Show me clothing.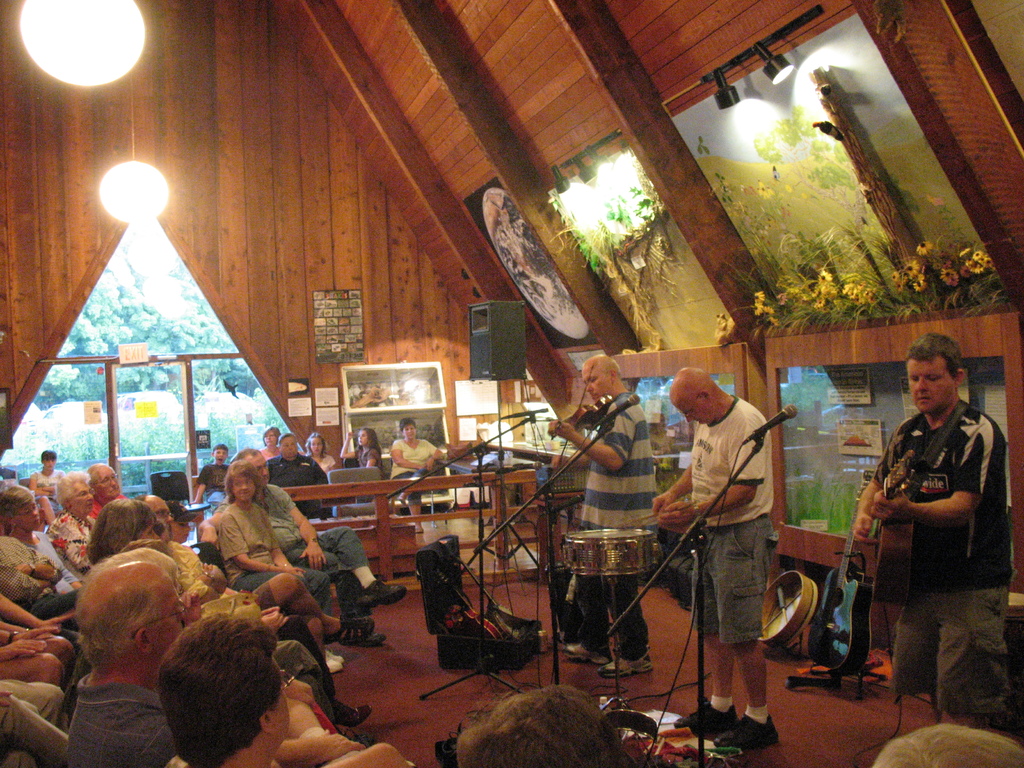
clothing is here: x1=47 y1=508 x2=96 y2=570.
